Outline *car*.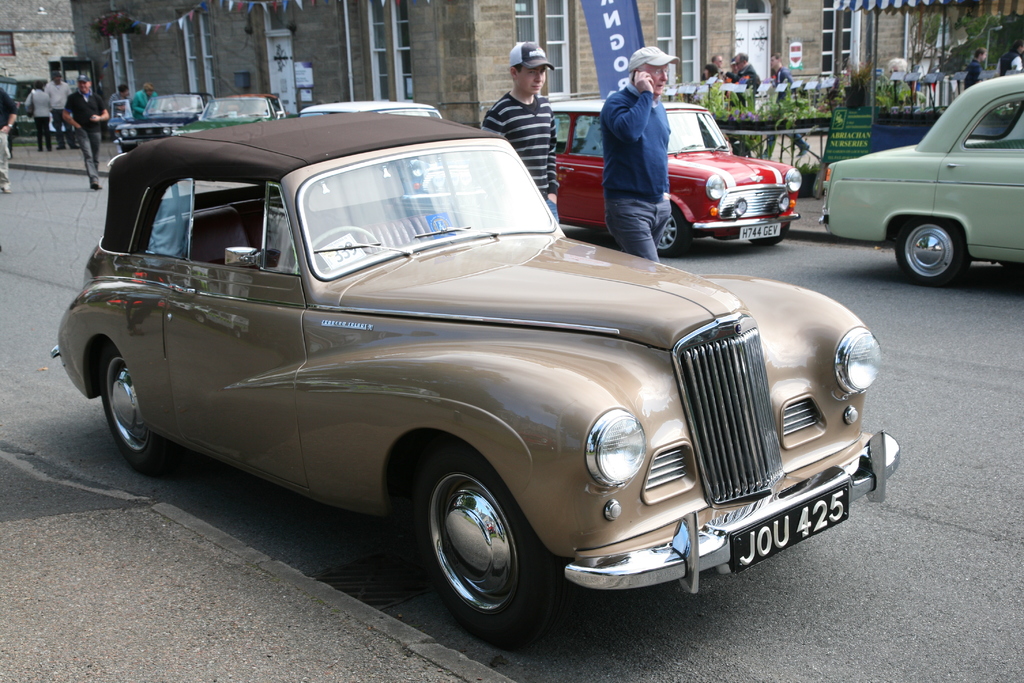
Outline: x1=292, y1=97, x2=441, y2=119.
